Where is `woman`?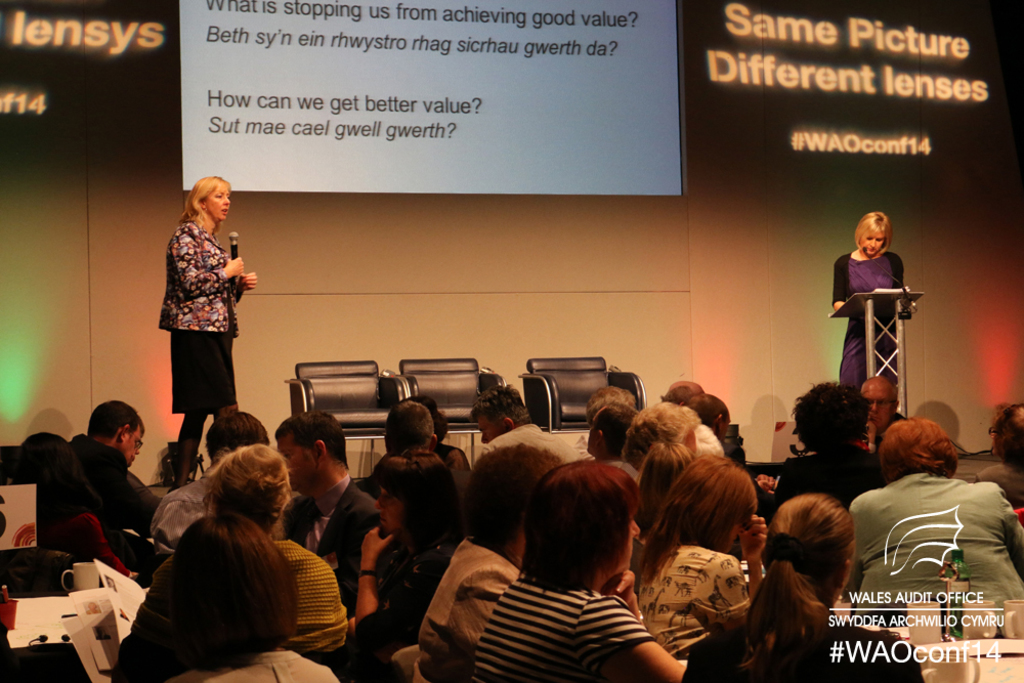
<bbox>468, 461, 690, 682</bbox>.
